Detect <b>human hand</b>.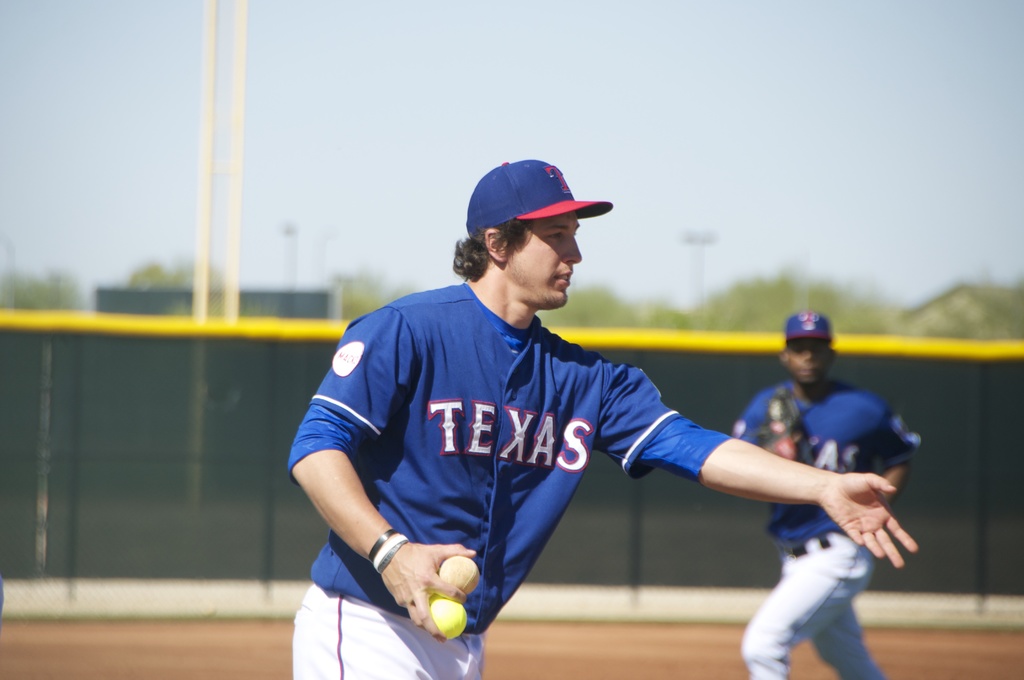
Detected at <box>380,542,479,647</box>.
